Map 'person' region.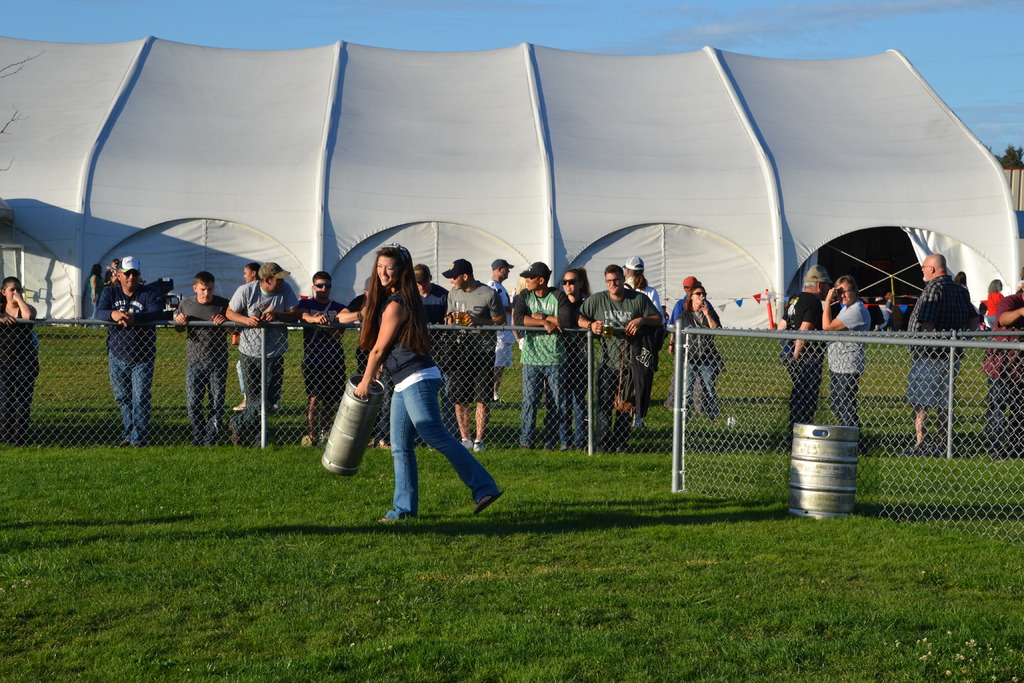
Mapped to BBox(984, 276, 1003, 331).
